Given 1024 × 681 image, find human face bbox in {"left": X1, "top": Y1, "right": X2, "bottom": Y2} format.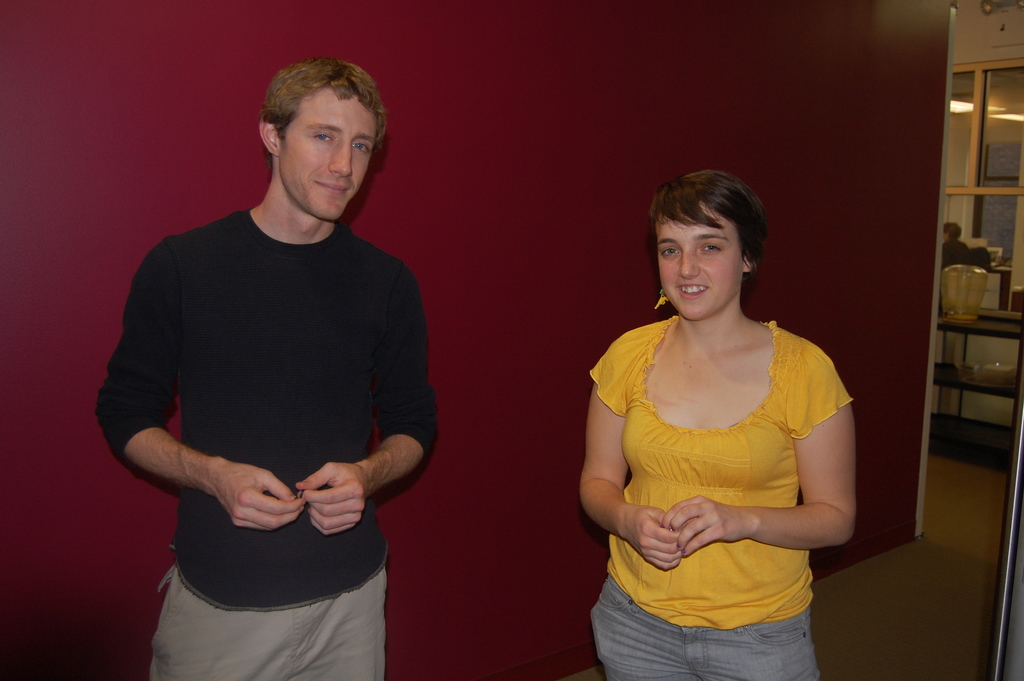
{"left": 278, "top": 83, "right": 376, "bottom": 220}.
